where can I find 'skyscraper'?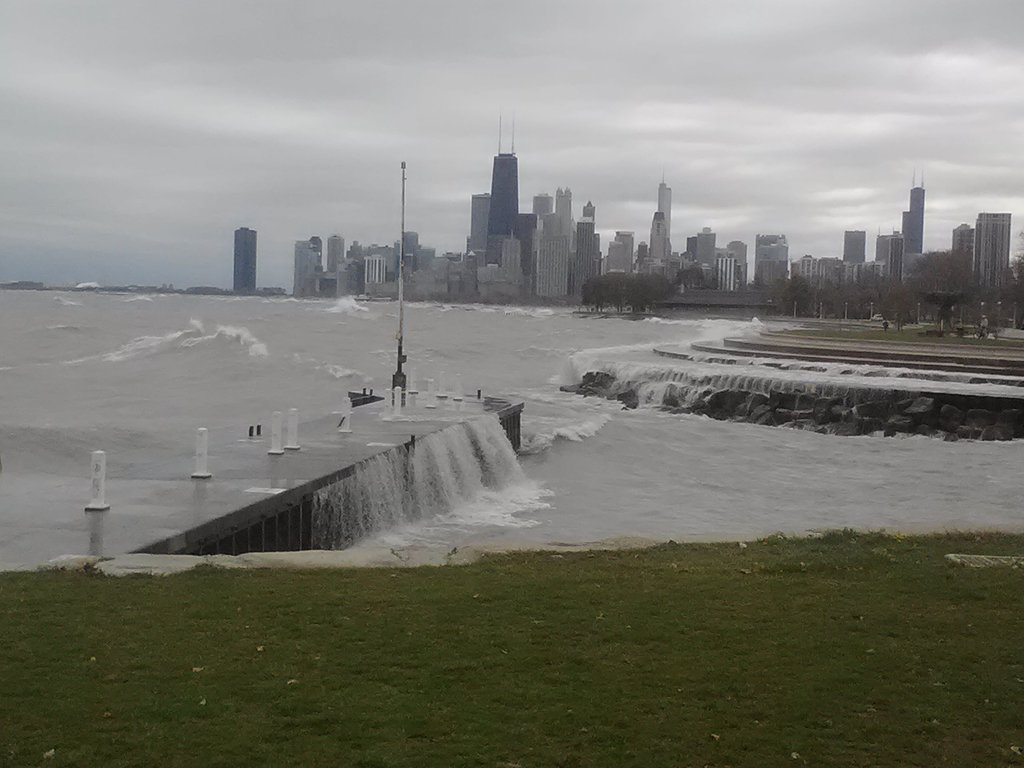
You can find it at x1=956, y1=220, x2=969, y2=260.
